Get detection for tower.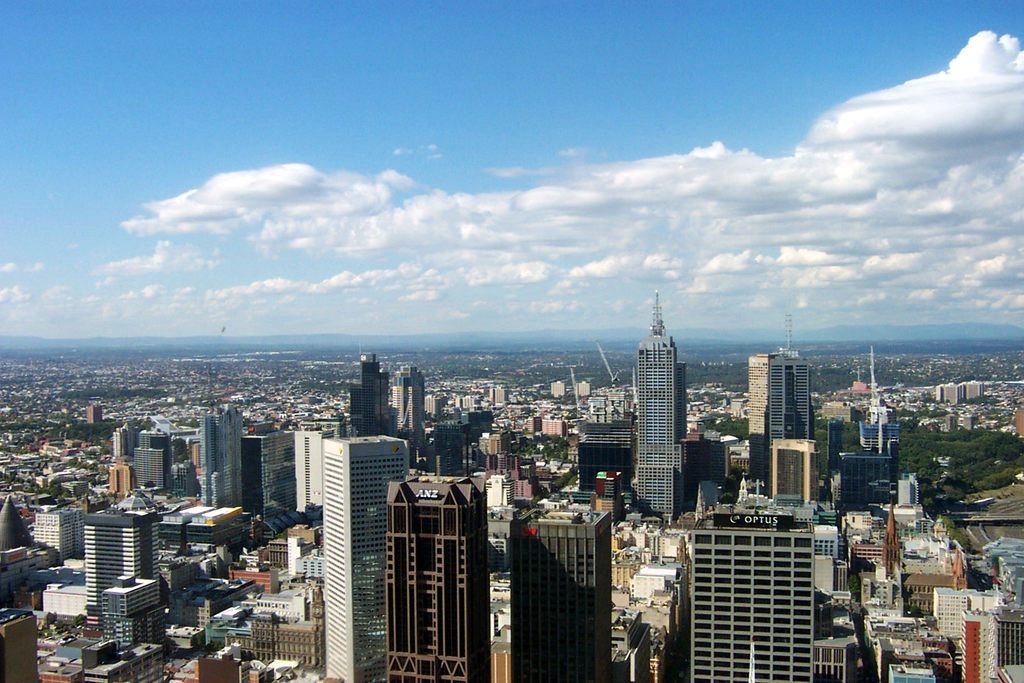
Detection: 348,356,399,436.
